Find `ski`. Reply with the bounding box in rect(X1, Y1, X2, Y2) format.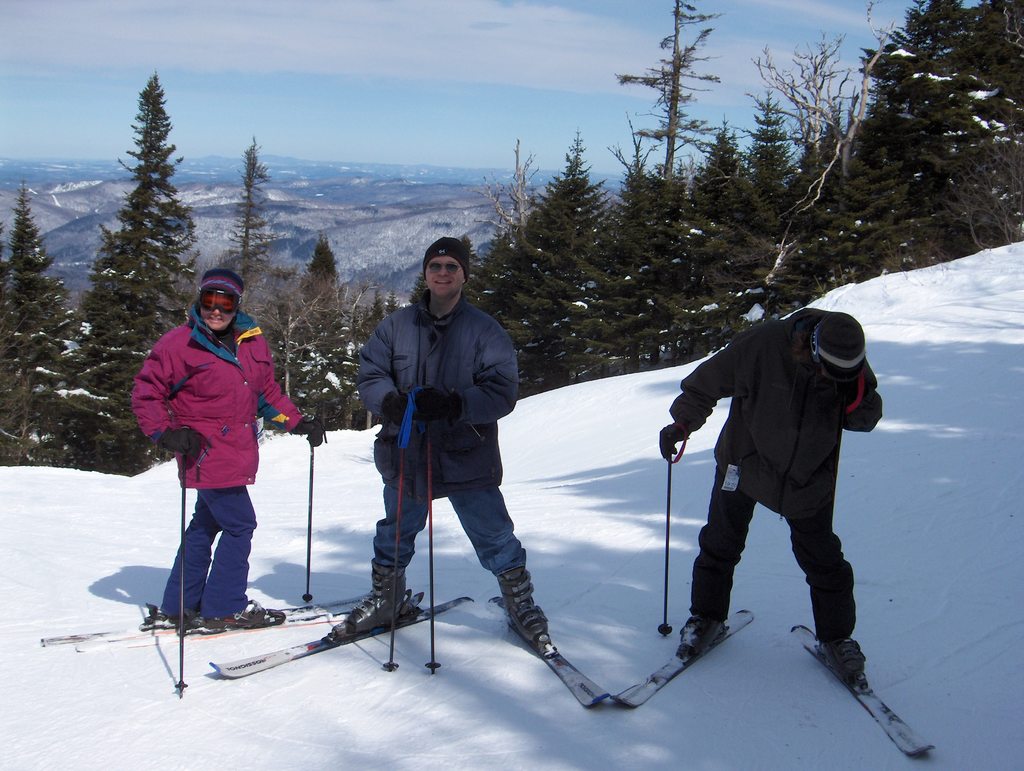
rect(595, 592, 760, 733).
